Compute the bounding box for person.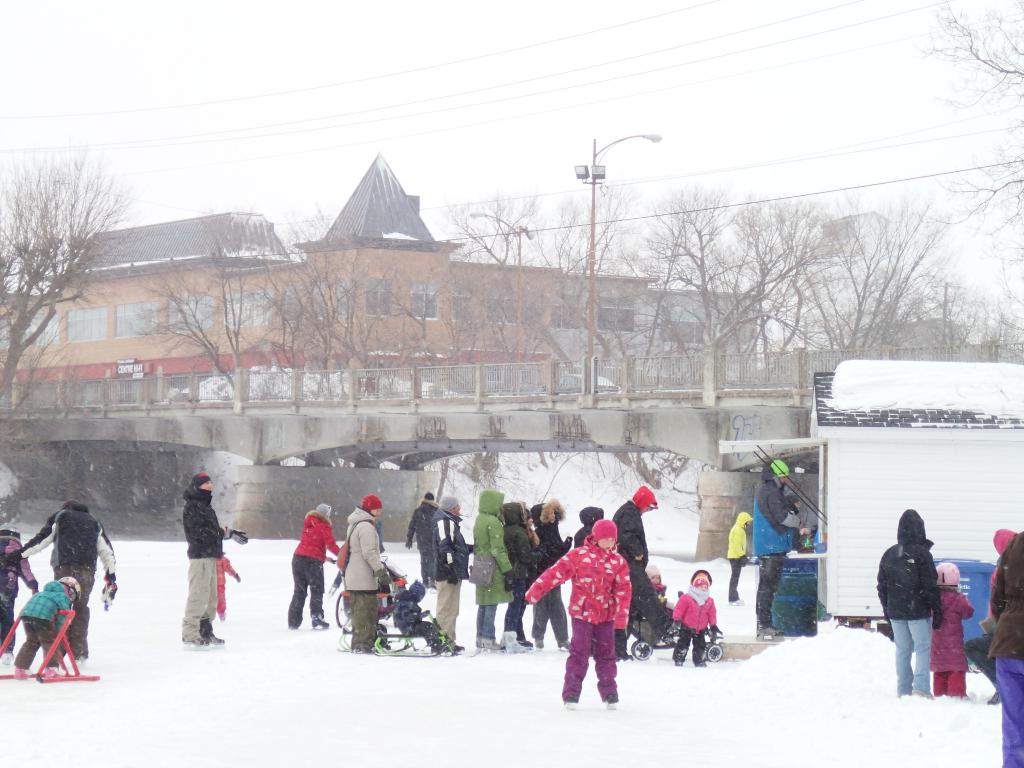
bbox(609, 483, 672, 659).
